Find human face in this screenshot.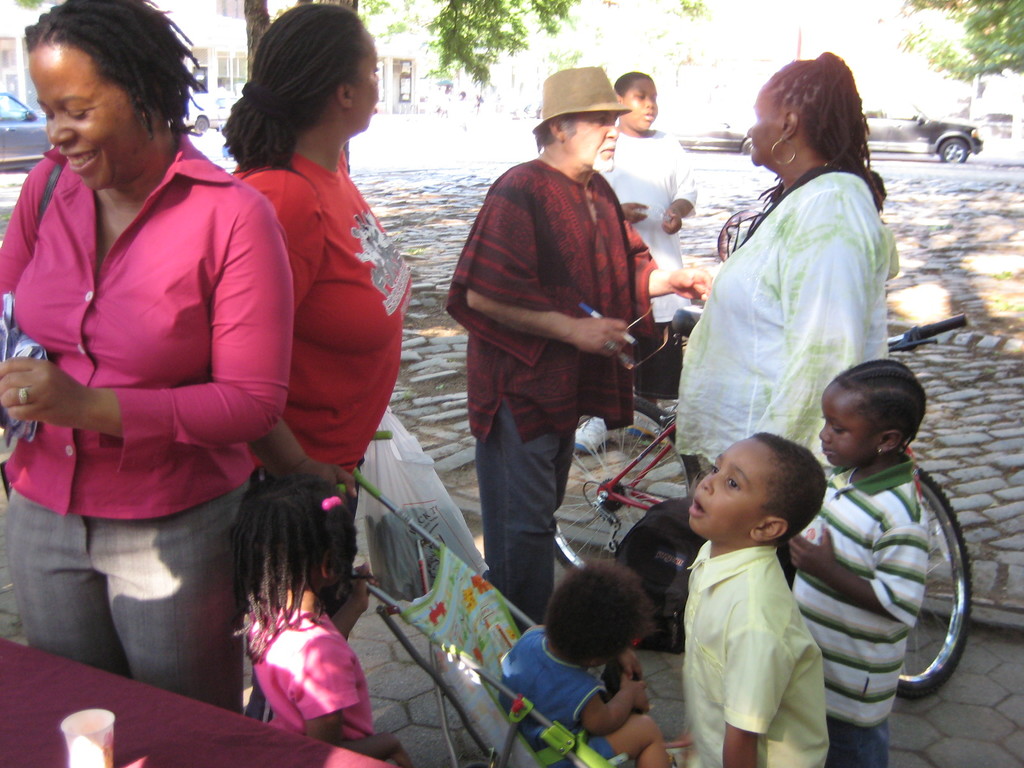
The bounding box for human face is select_region(29, 47, 140, 190).
